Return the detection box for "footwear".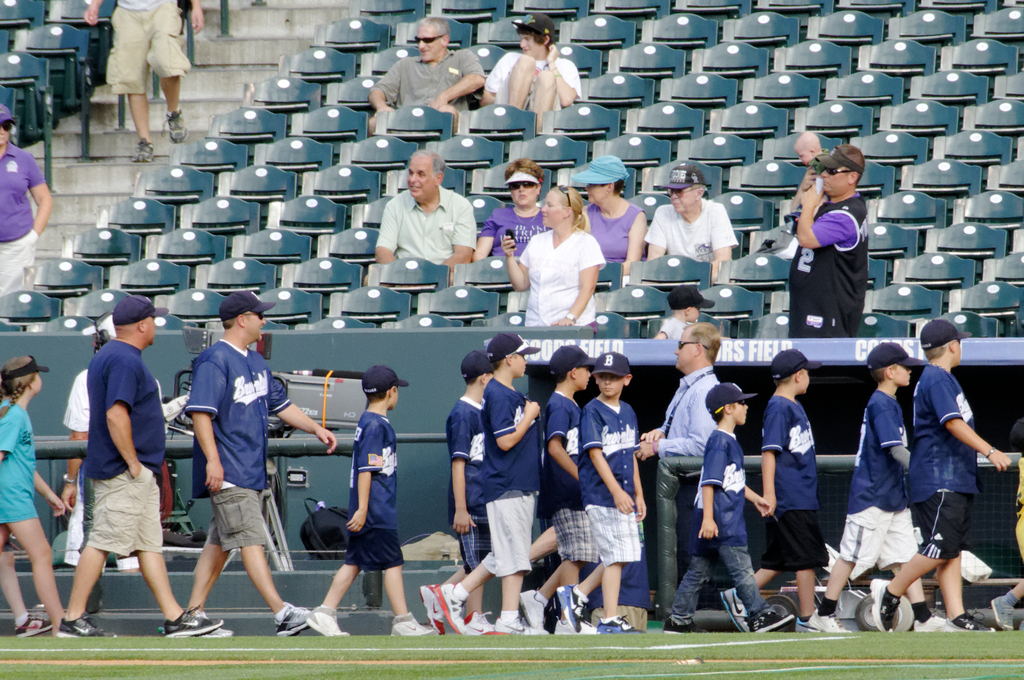
locate(161, 108, 189, 143).
